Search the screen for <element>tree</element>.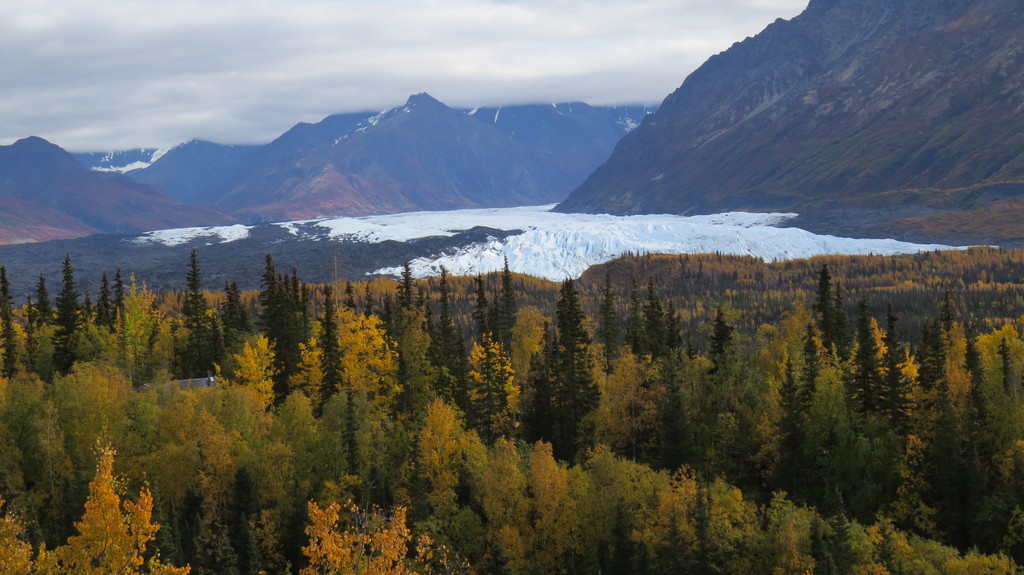
Found at [0, 434, 28, 501].
